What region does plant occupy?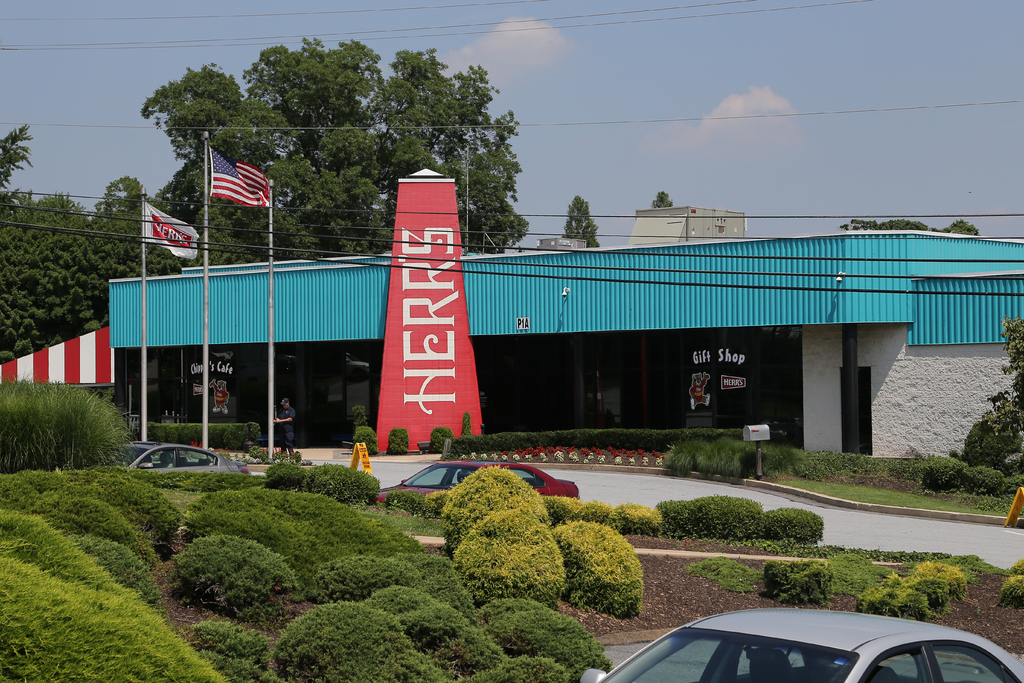
[x1=296, y1=550, x2=429, y2=608].
